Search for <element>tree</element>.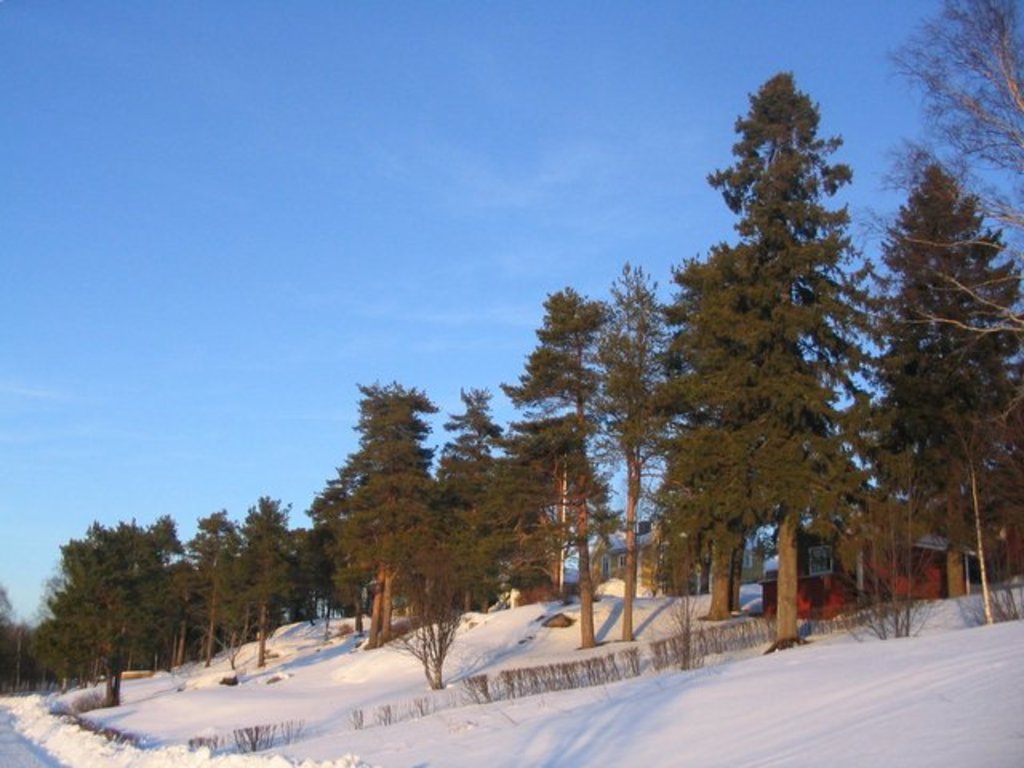
Found at 882 168 1022 597.
